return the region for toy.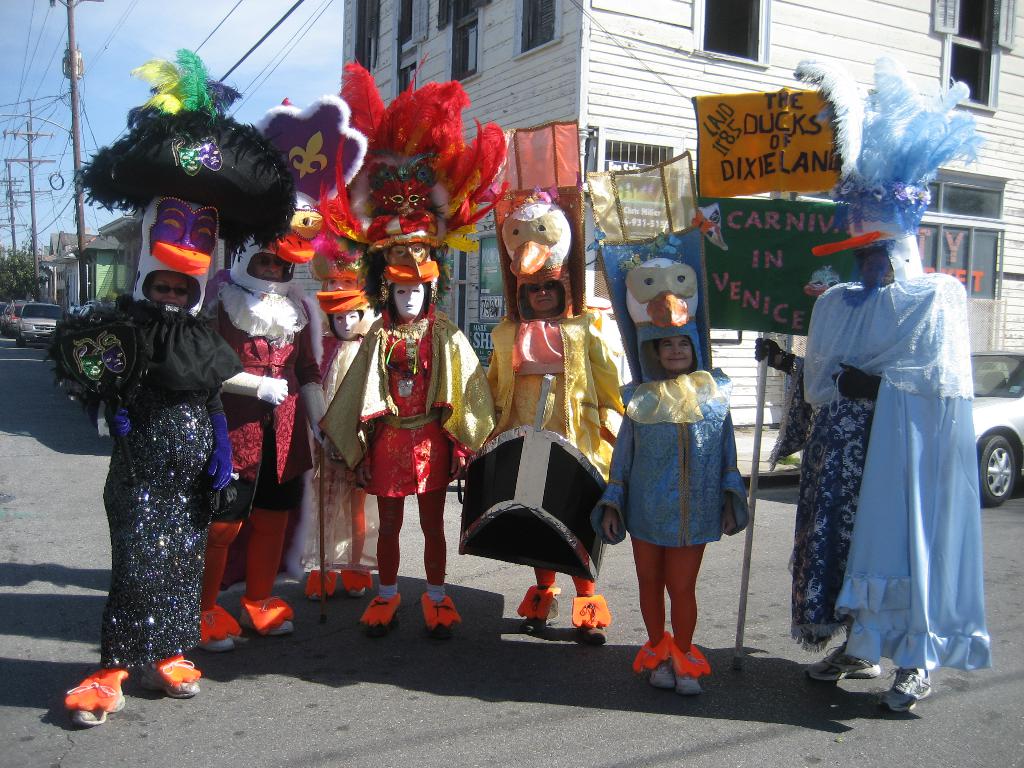
[285, 131, 332, 184].
